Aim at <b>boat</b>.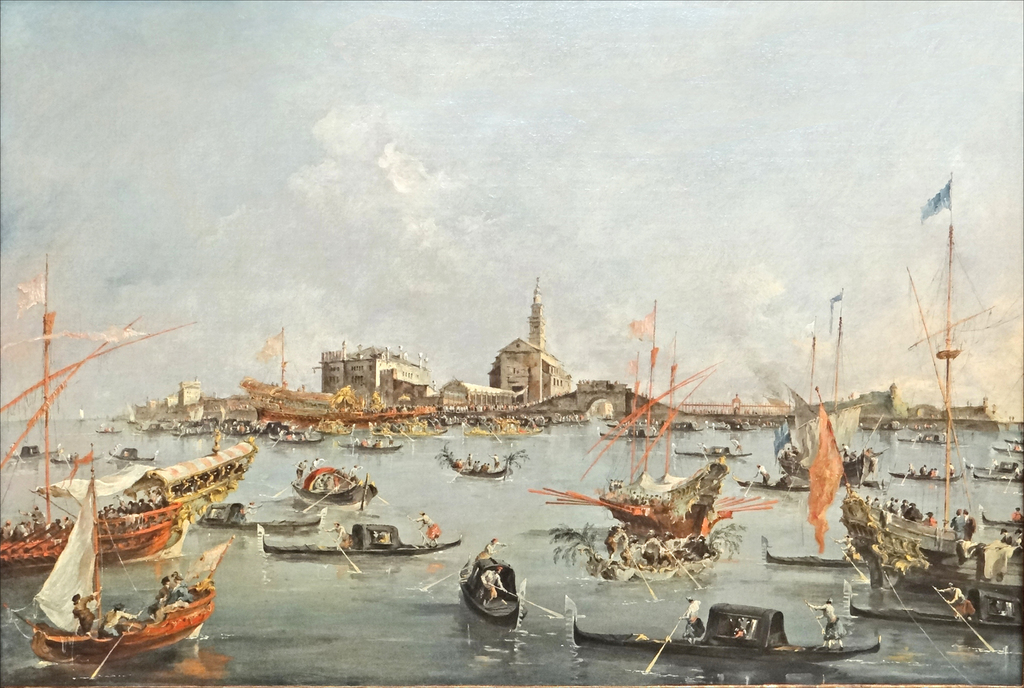
Aimed at (left=968, top=455, right=1023, bottom=485).
